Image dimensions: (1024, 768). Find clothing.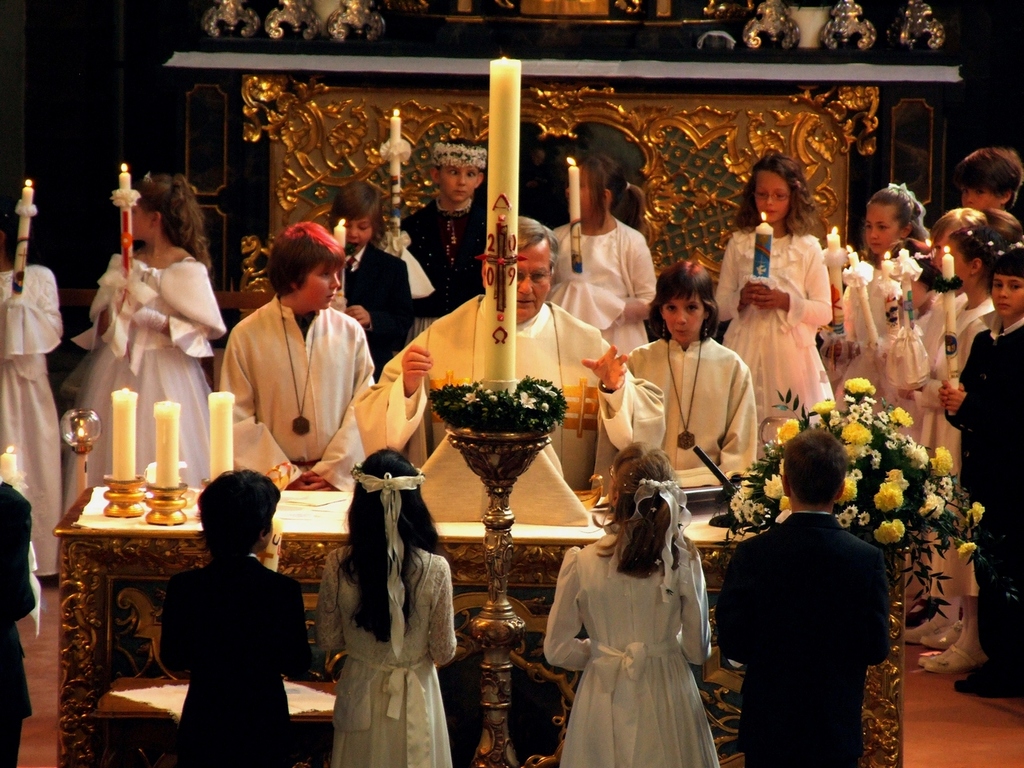
rect(356, 309, 660, 487).
